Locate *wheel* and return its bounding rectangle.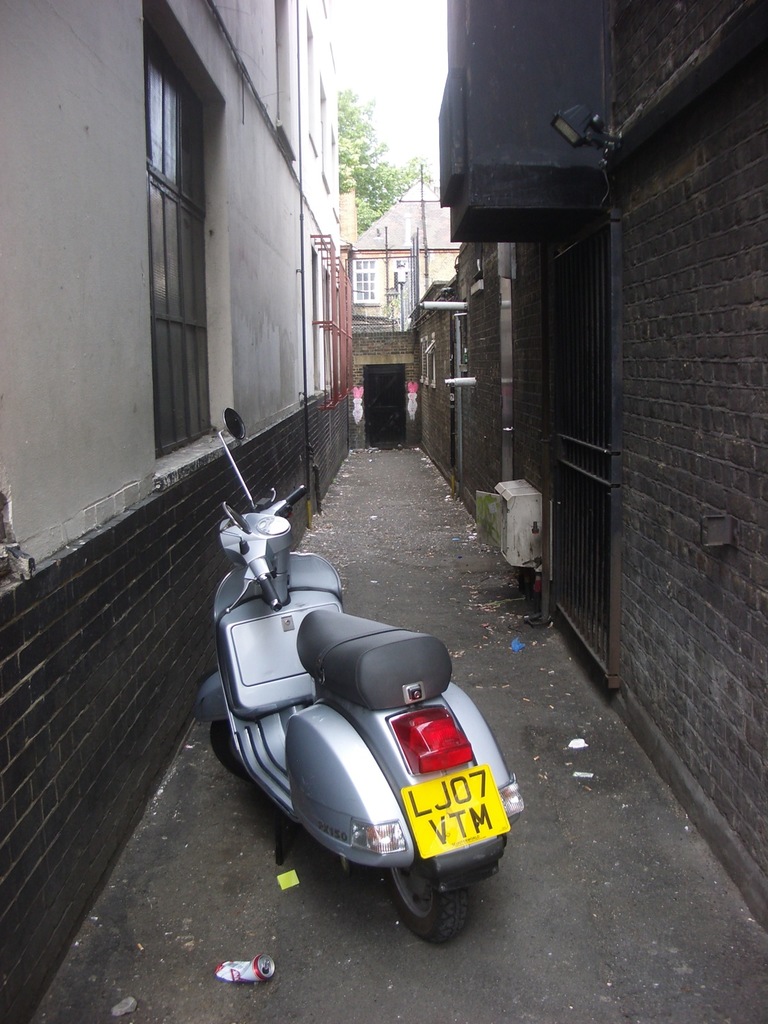
locate(380, 856, 469, 931).
